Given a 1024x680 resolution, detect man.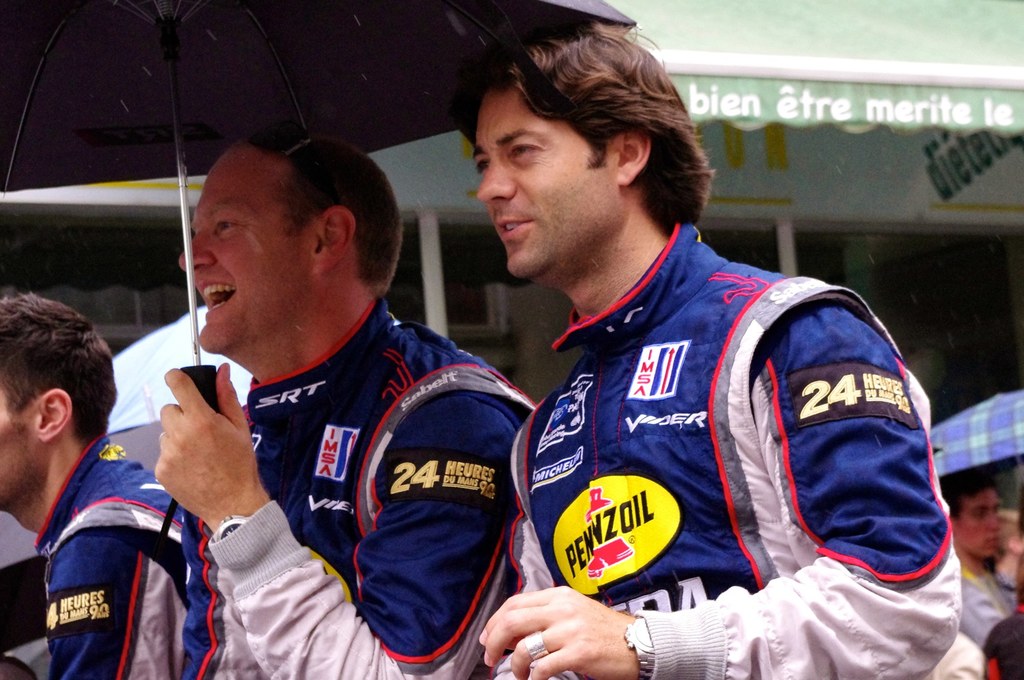
select_region(0, 289, 183, 679).
